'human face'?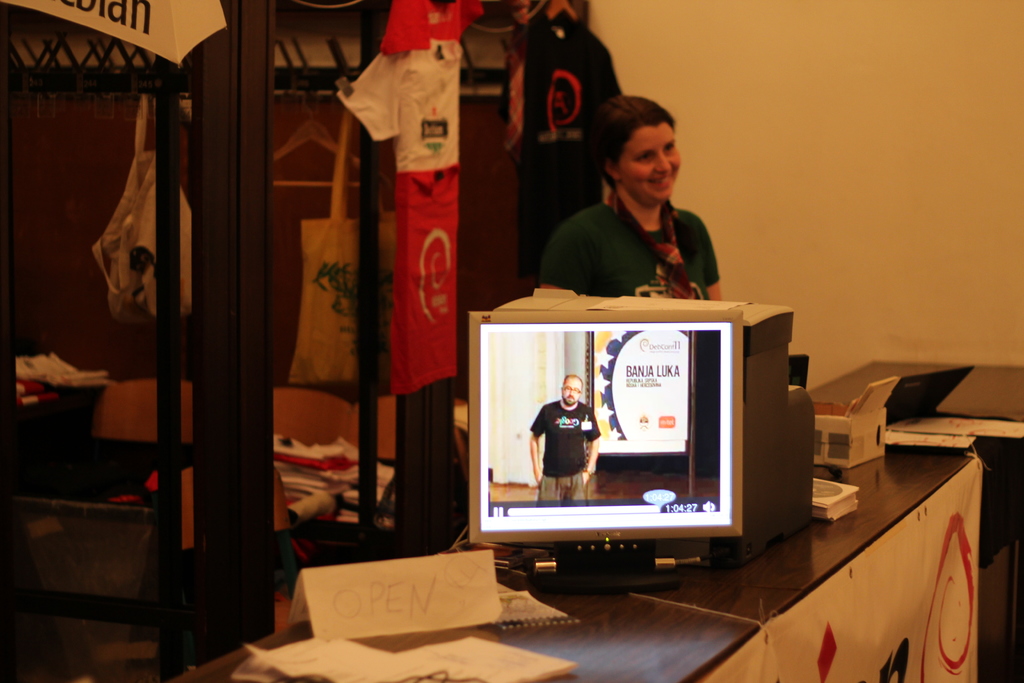
561, 378, 586, 404
